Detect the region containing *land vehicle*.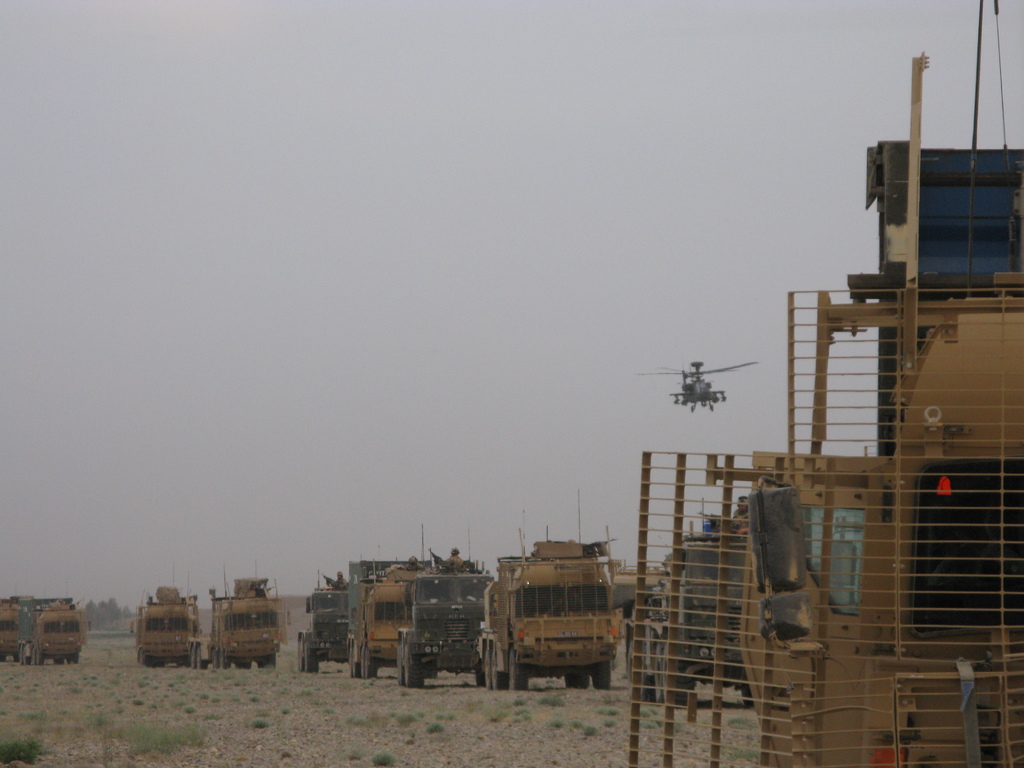
(126, 570, 202, 674).
